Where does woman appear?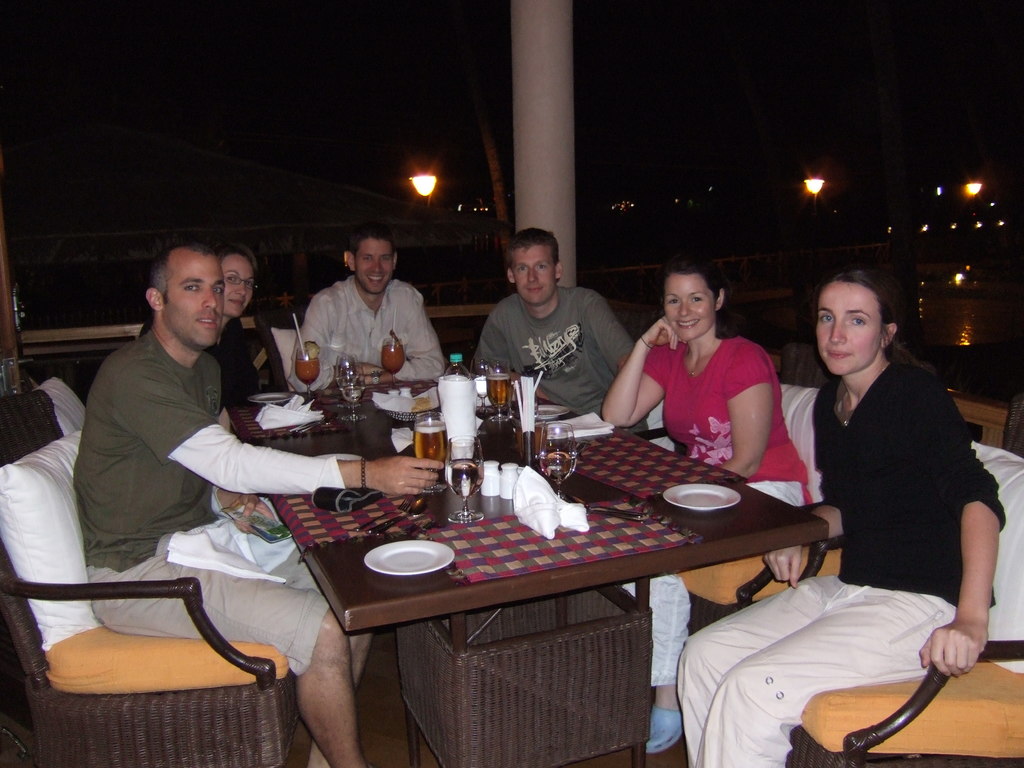
Appears at <region>133, 239, 272, 516</region>.
